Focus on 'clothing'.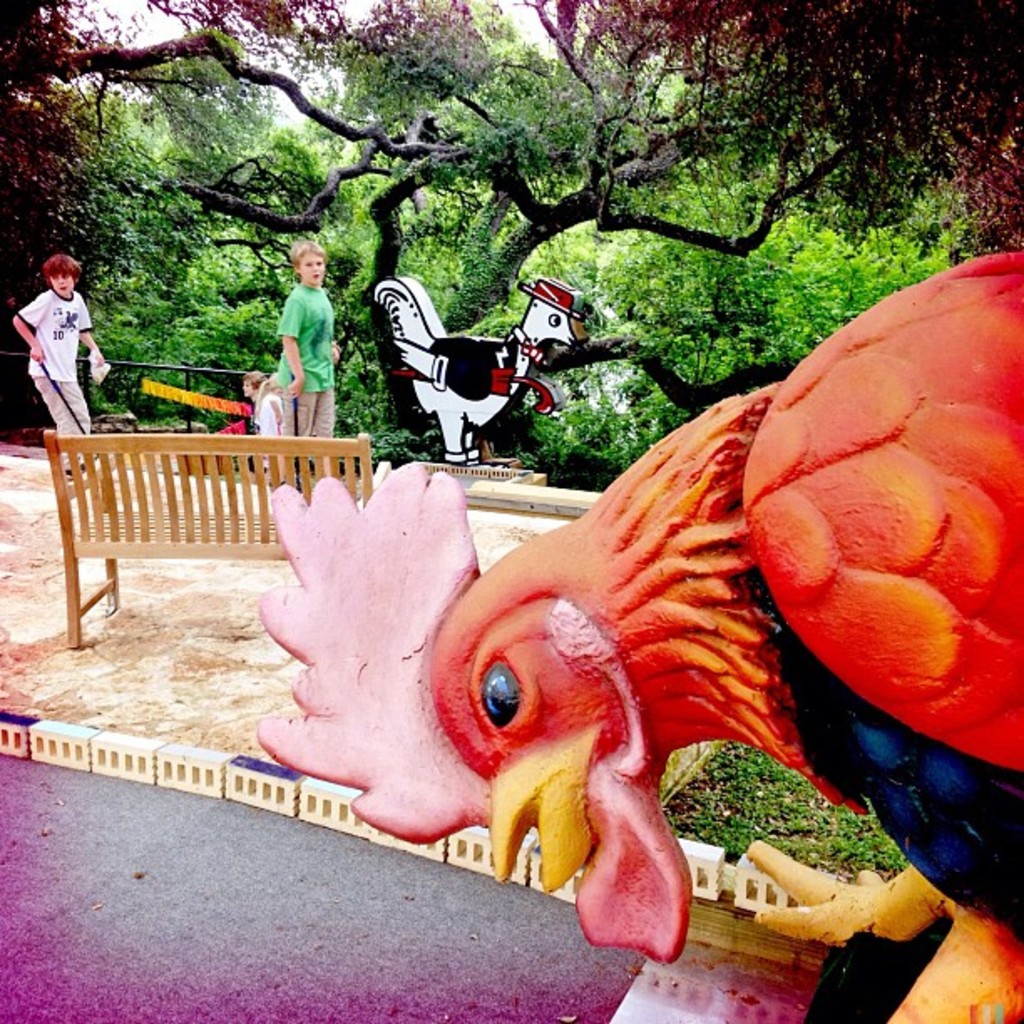
Focused at Rect(15, 278, 99, 465).
